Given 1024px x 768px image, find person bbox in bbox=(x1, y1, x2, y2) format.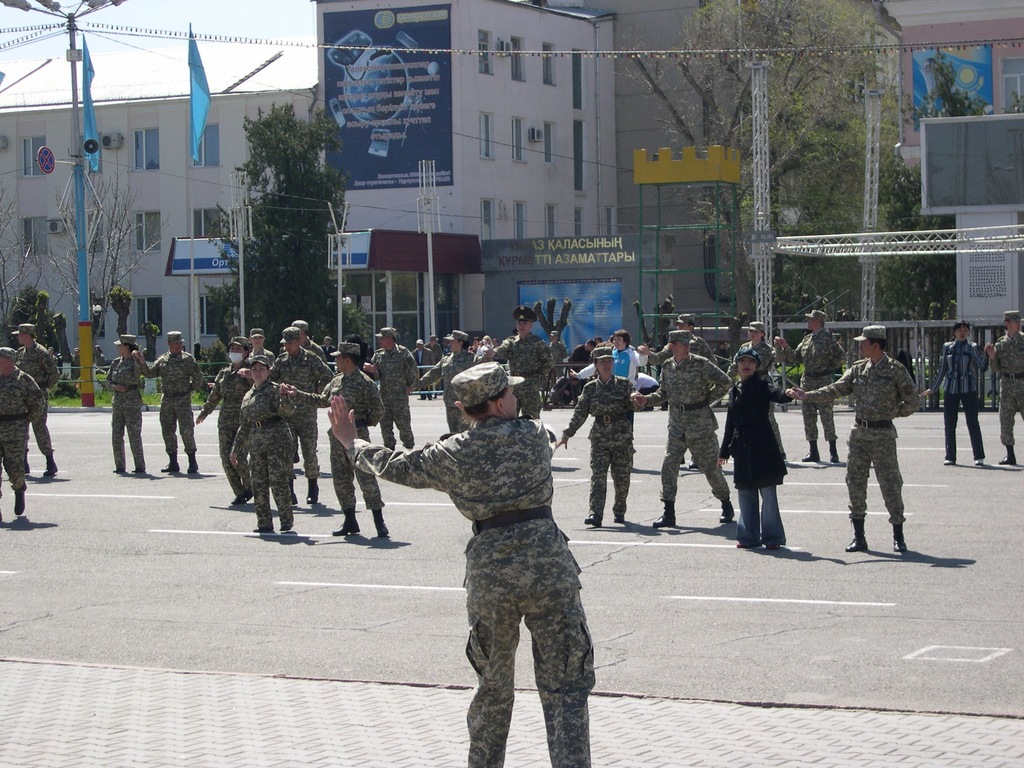
bbox=(194, 333, 260, 513).
